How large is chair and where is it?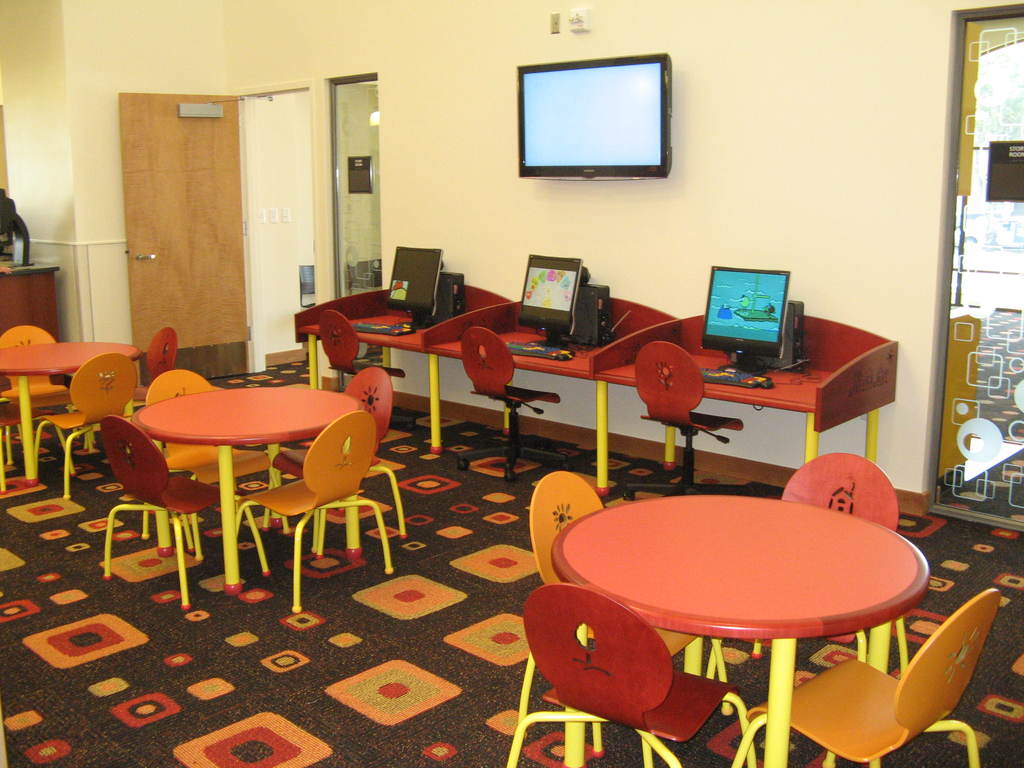
Bounding box: x1=271, y1=367, x2=411, y2=553.
